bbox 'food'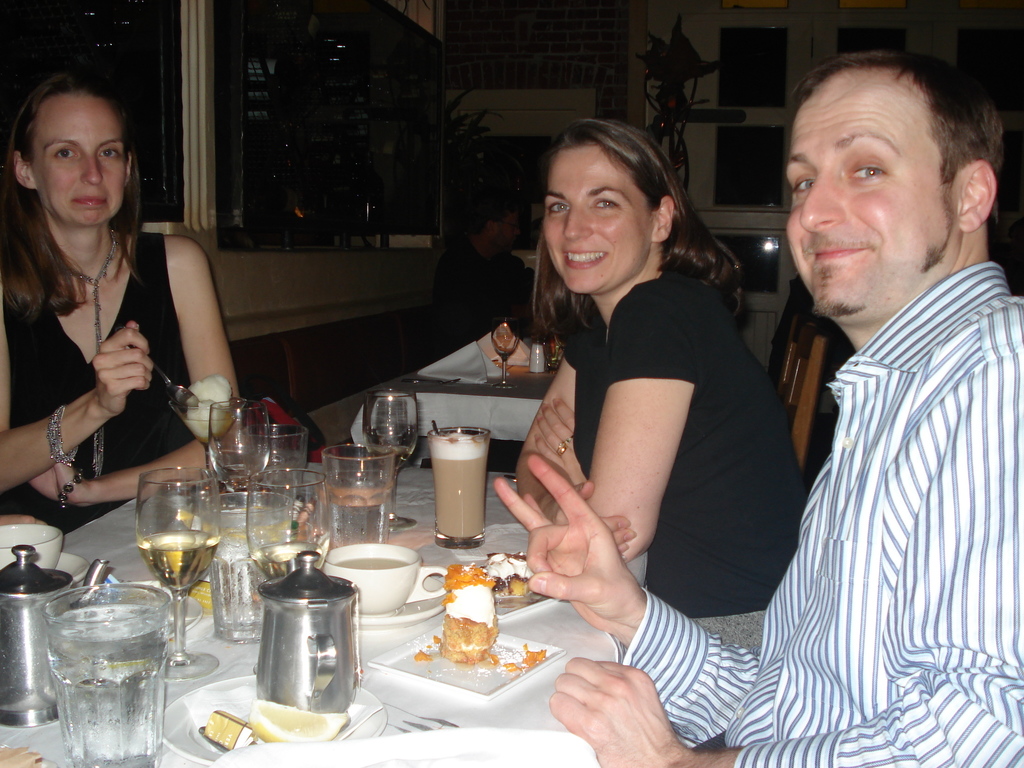
region(246, 698, 350, 738)
